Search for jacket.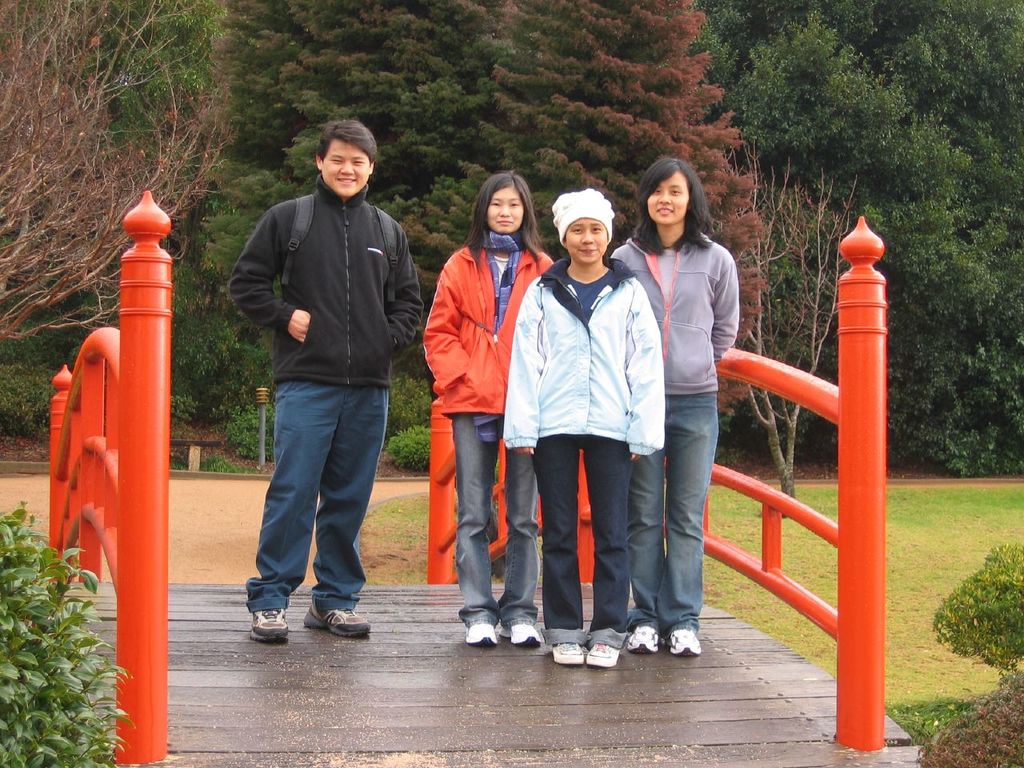
Found at [427, 242, 556, 416].
